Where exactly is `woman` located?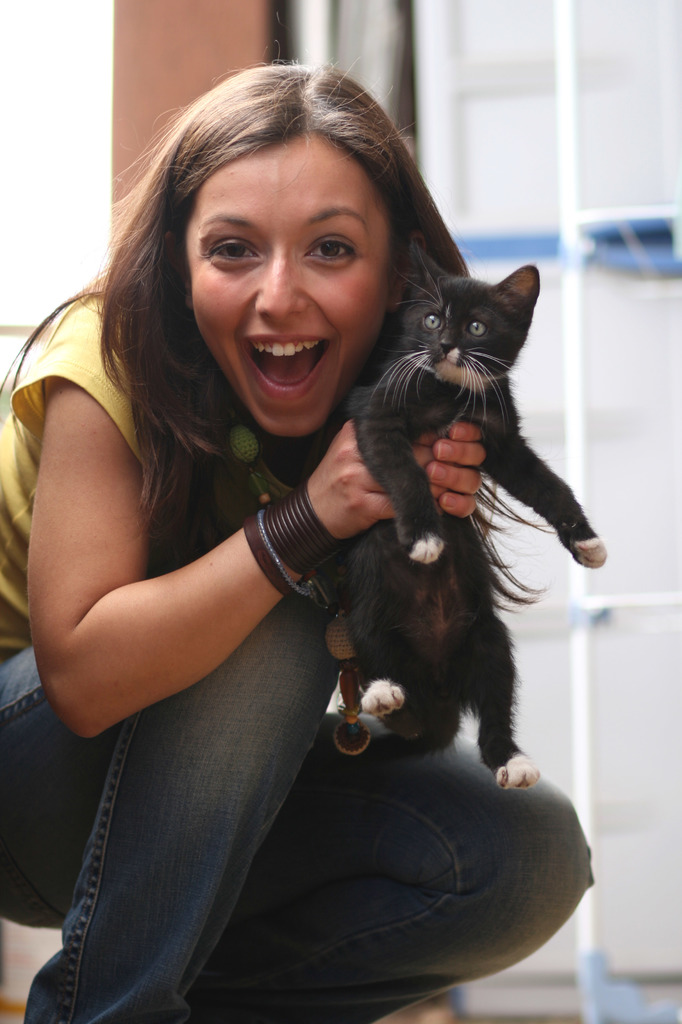
Its bounding box is bbox(0, 56, 596, 1023).
